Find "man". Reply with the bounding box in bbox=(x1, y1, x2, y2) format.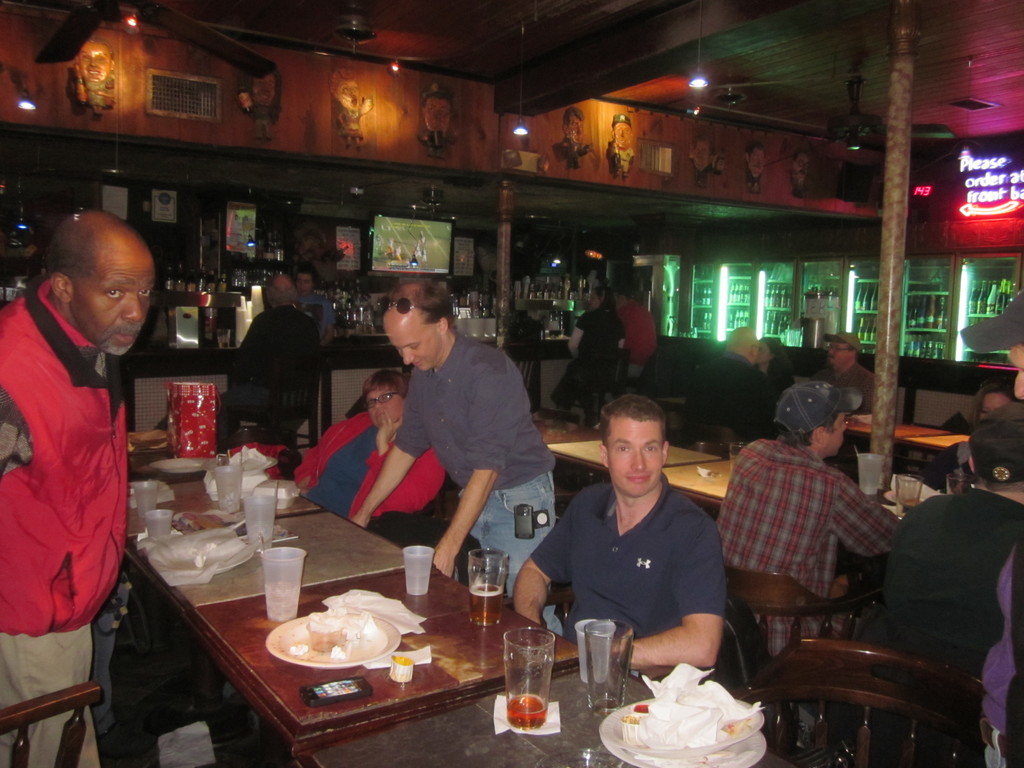
bbox=(0, 209, 152, 767).
